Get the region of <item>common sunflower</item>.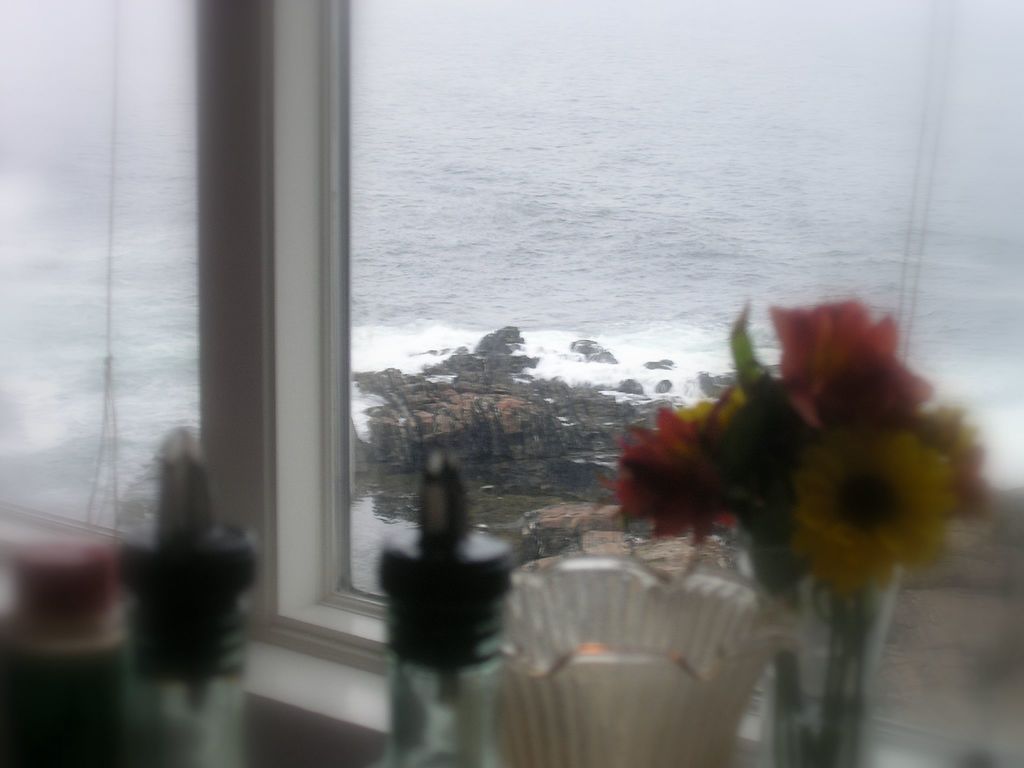
crop(785, 428, 957, 598).
